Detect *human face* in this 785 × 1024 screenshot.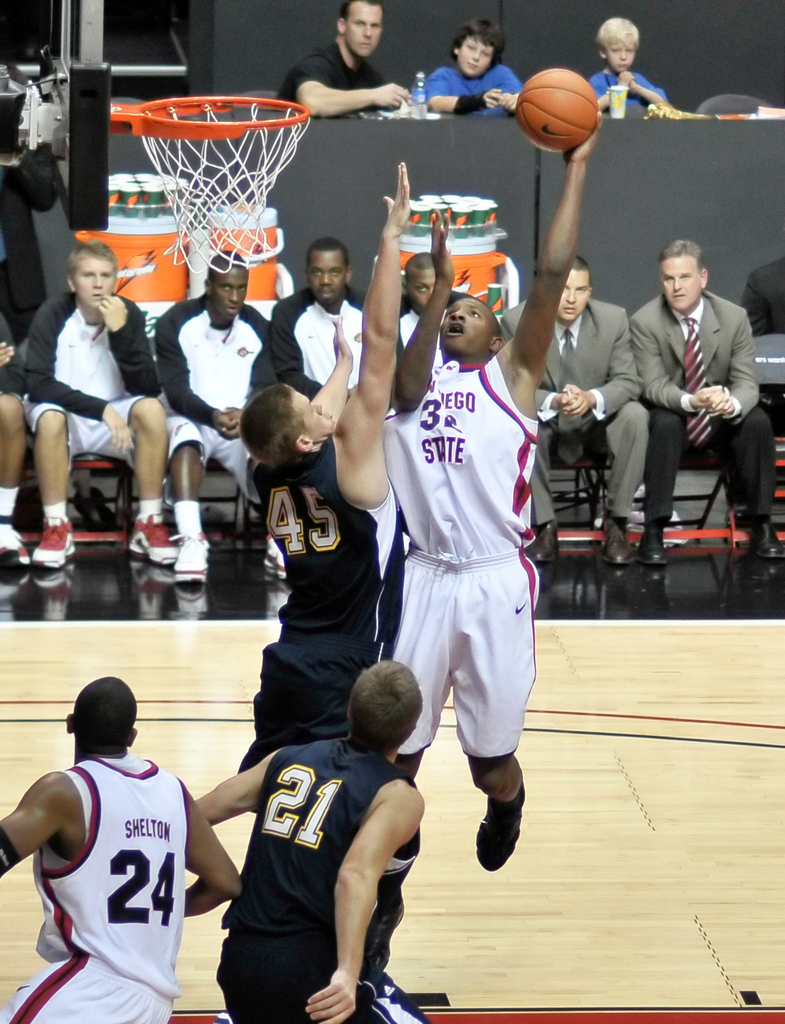
Detection: Rect(212, 259, 239, 307).
